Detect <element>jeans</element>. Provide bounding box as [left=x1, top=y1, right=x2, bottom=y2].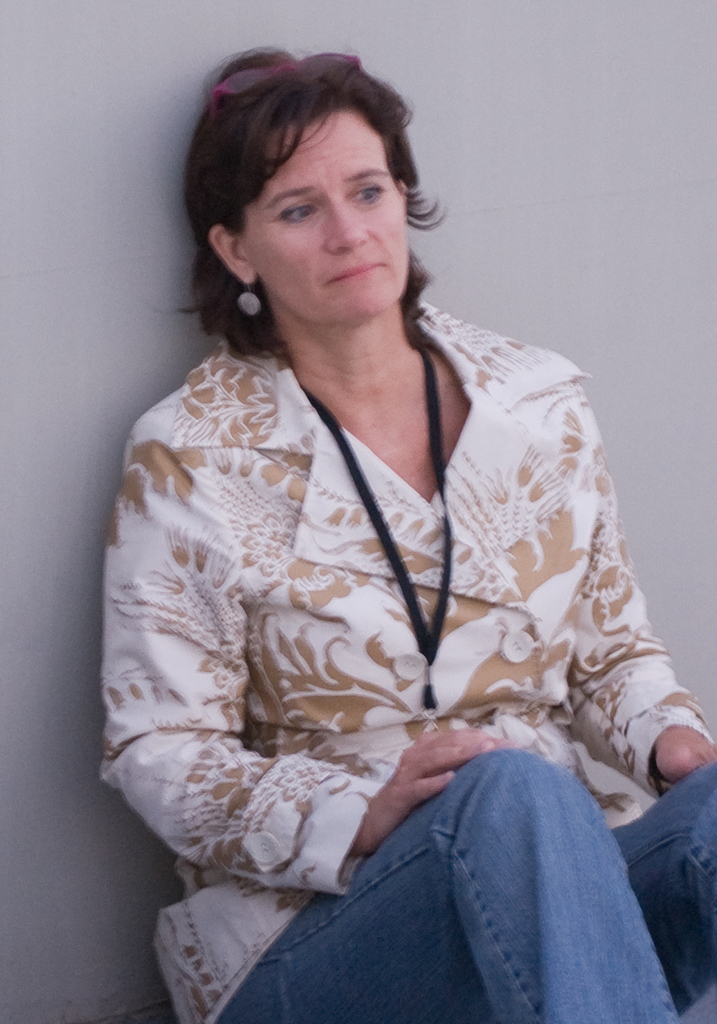
[left=204, top=753, right=716, bottom=1021].
